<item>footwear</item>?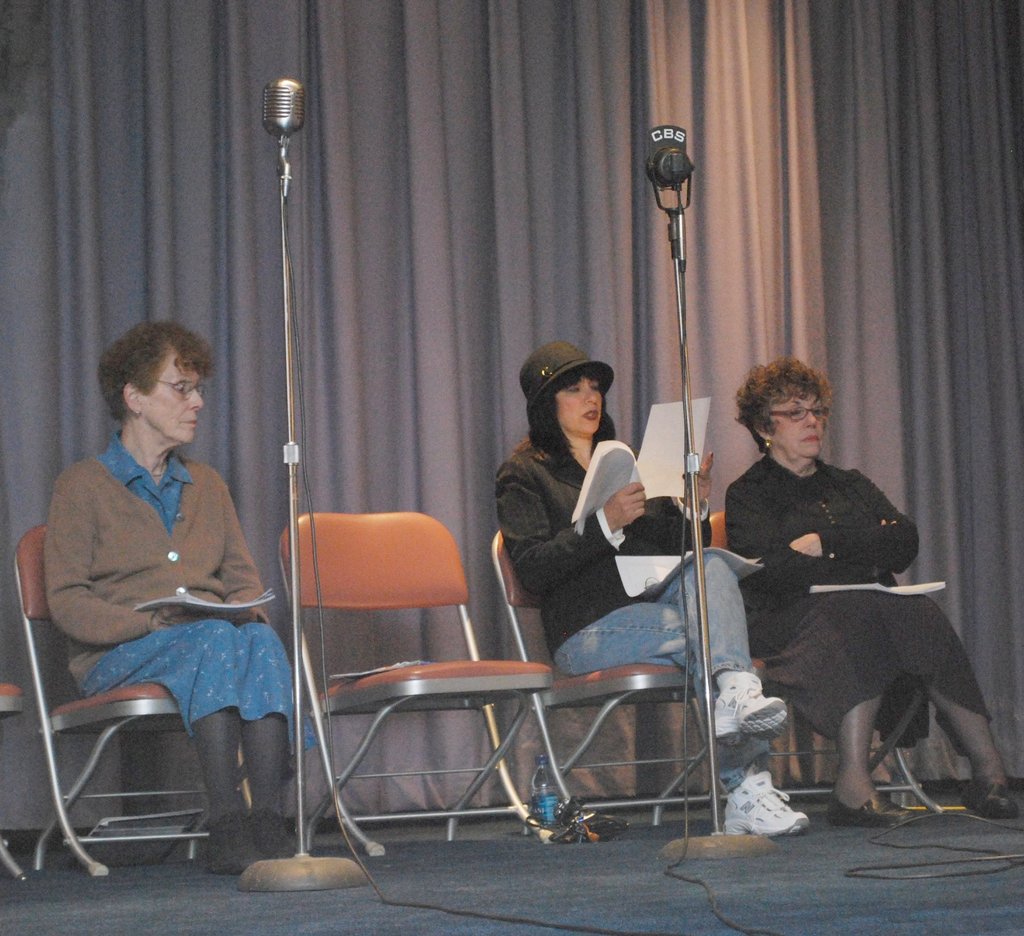
[959, 774, 1023, 818]
